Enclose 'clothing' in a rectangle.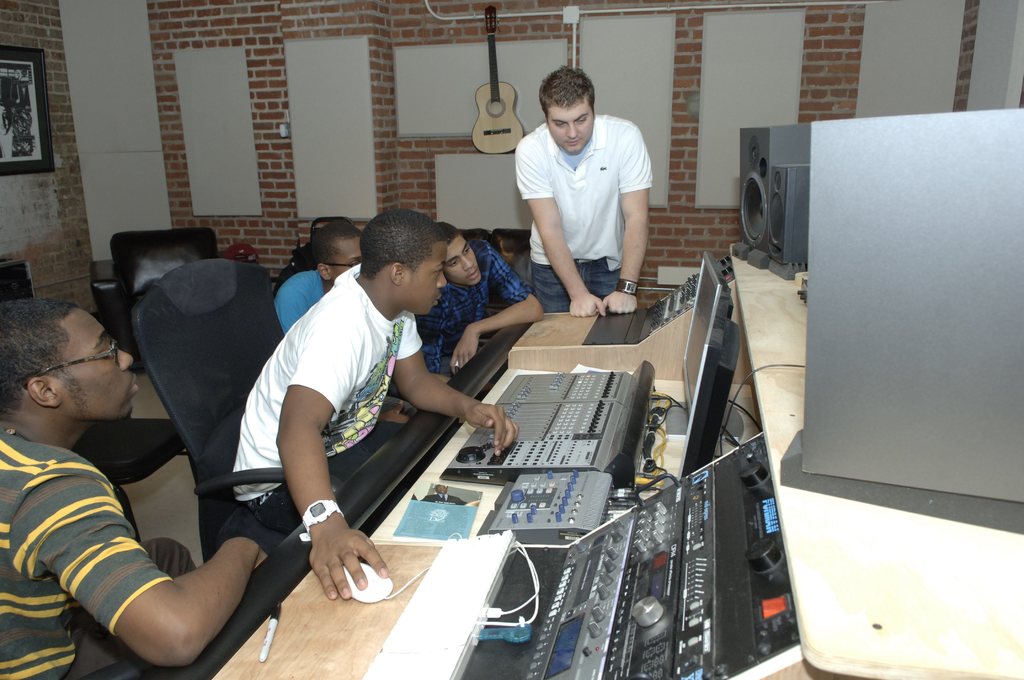
<box>275,270,324,337</box>.
